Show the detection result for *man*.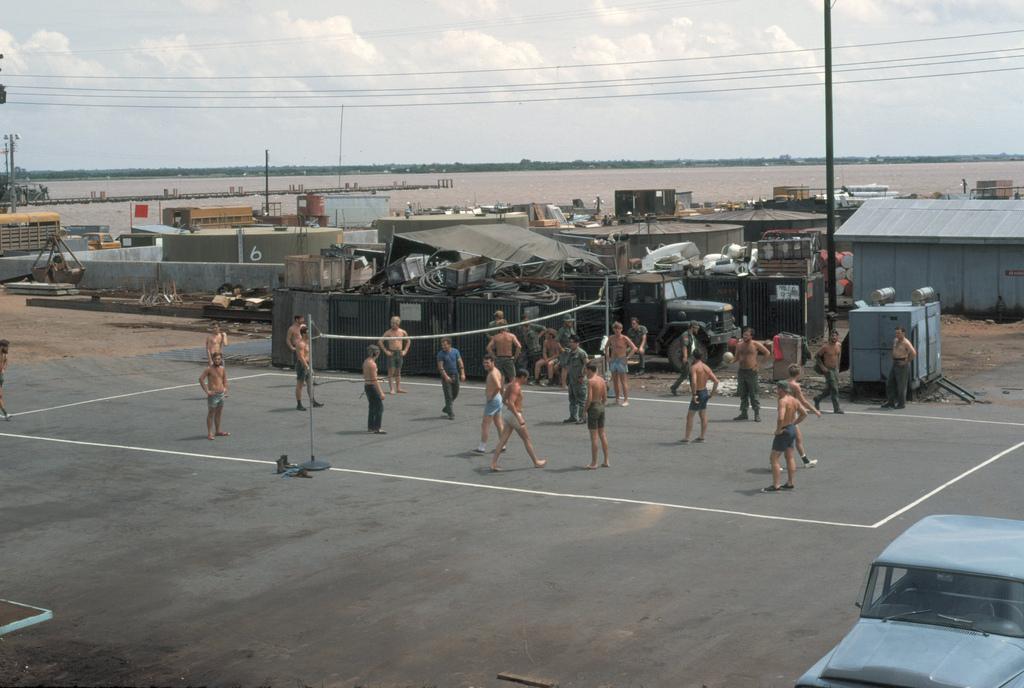
[left=364, top=347, right=386, bottom=434].
